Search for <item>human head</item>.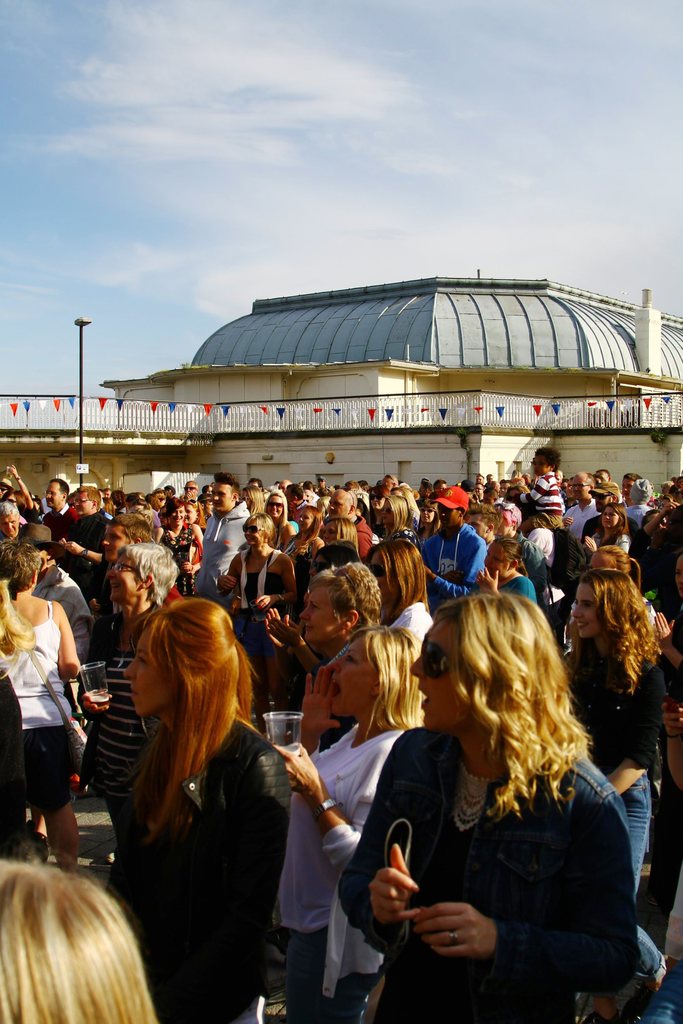
Found at crop(329, 620, 420, 717).
